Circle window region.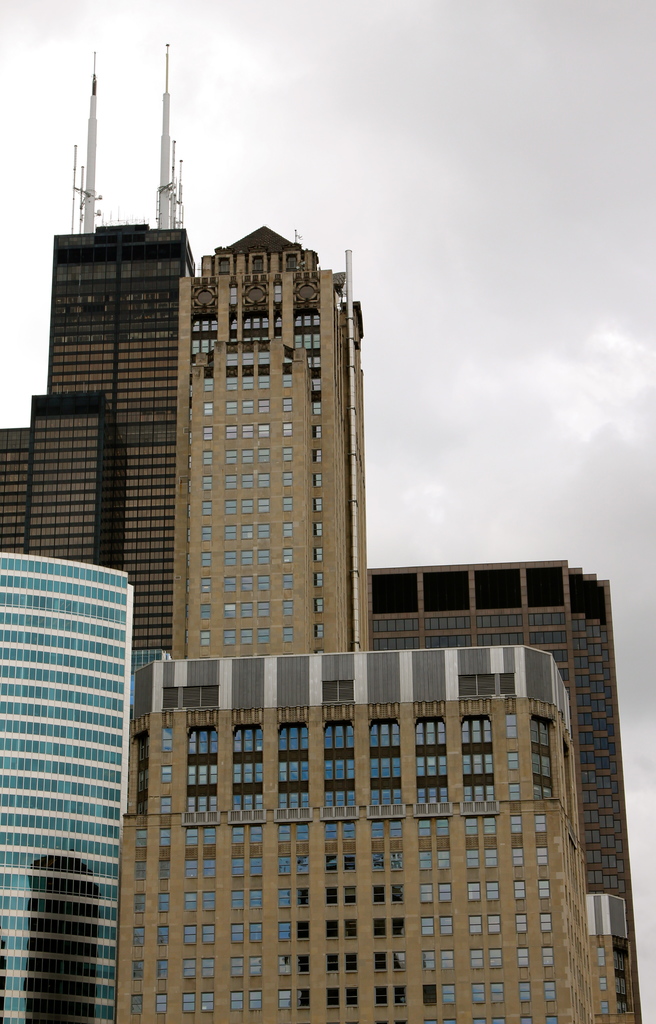
Region: [x1=213, y1=763, x2=218, y2=784].
